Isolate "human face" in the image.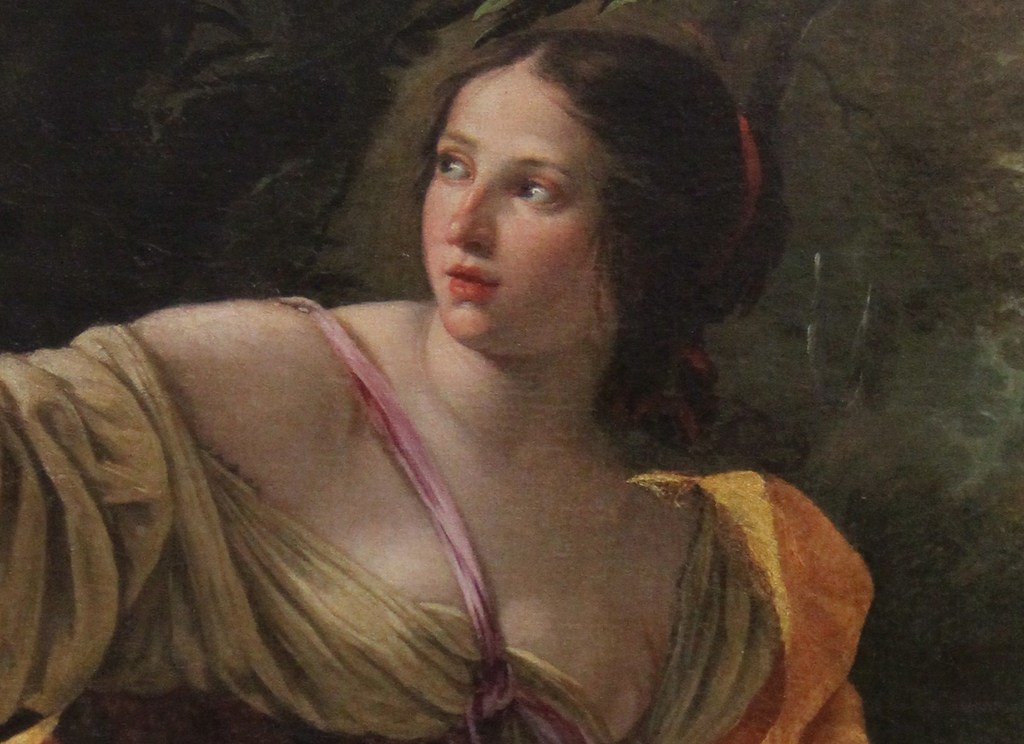
Isolated region: 423:70:616:355.
